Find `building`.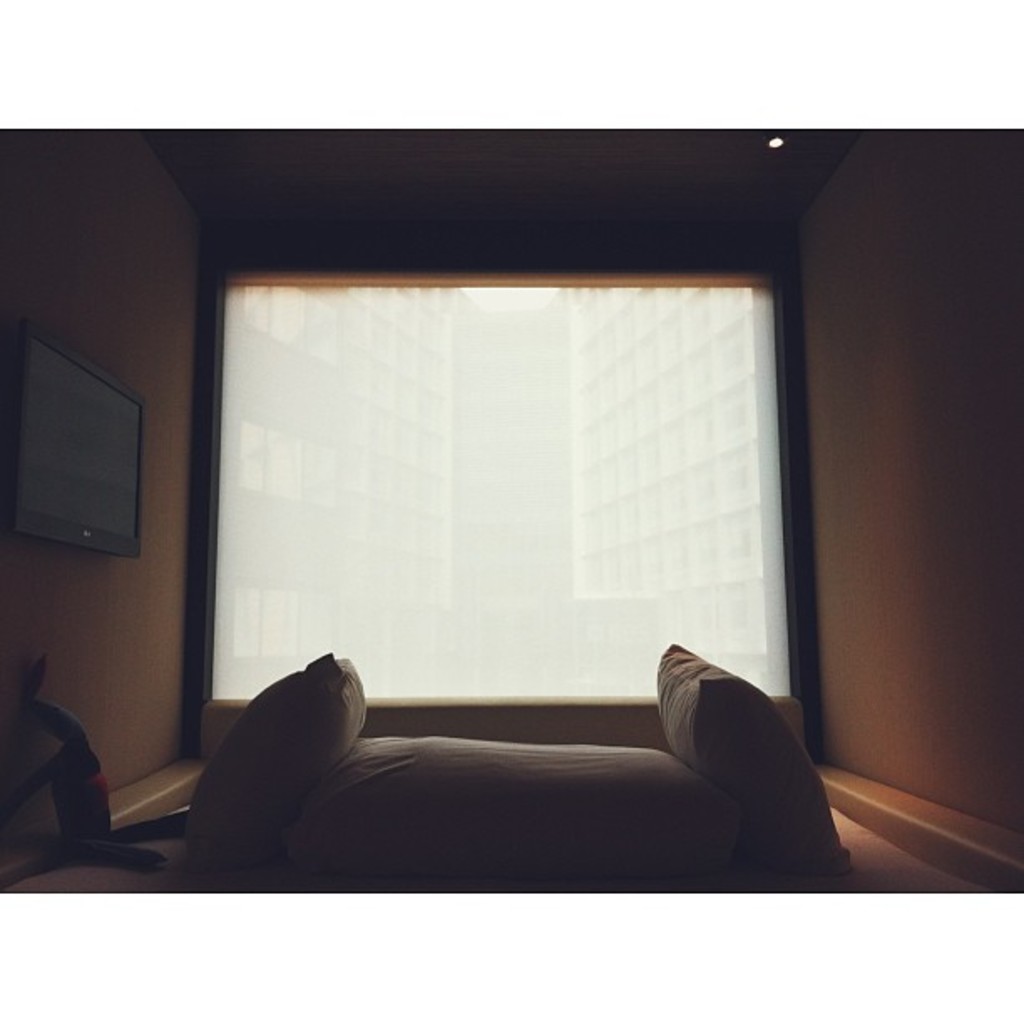
locate(0, 129, 1022, 910).
